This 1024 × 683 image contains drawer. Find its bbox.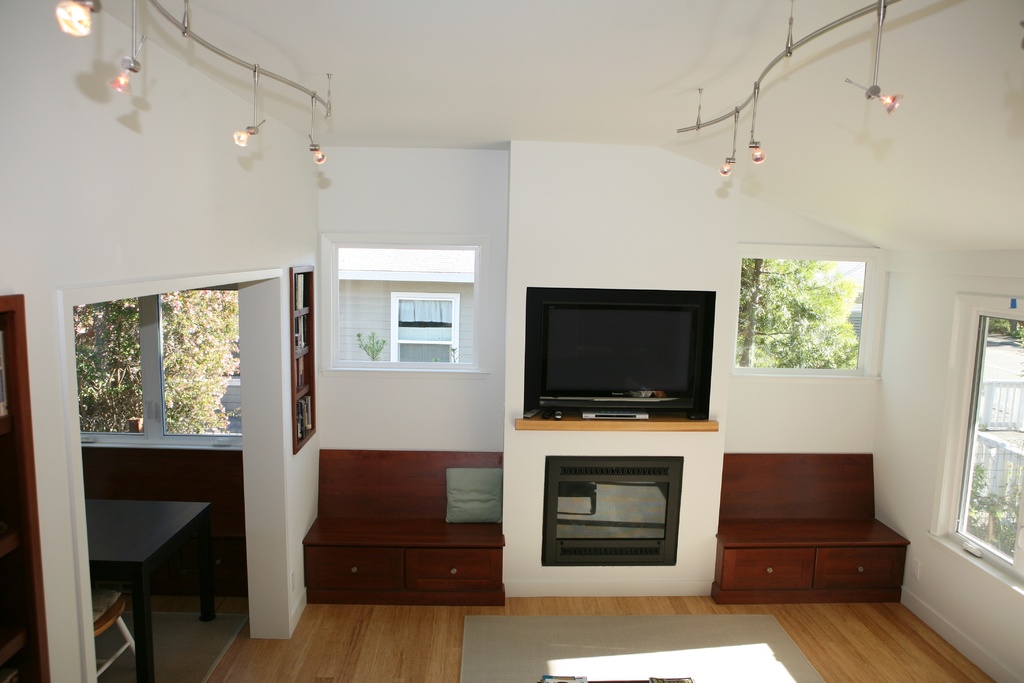
<region>411, 549, 502, 583</region>.
